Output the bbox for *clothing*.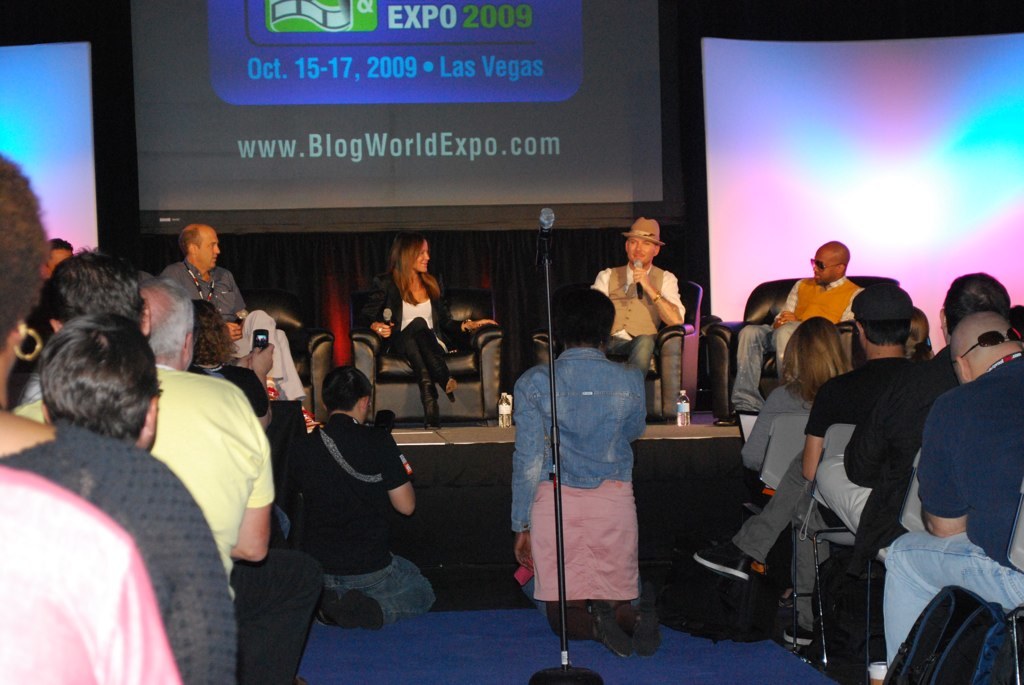
left=590, top=261, right=679, bottom=378.
